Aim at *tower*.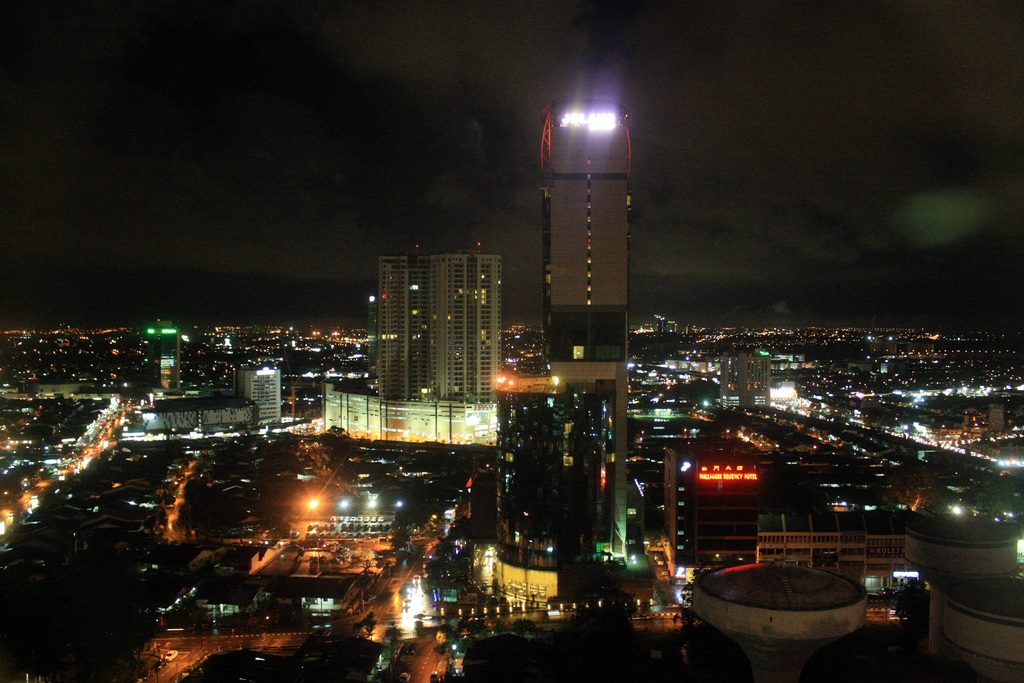
Aimed at (669, 429, 769, 582).
